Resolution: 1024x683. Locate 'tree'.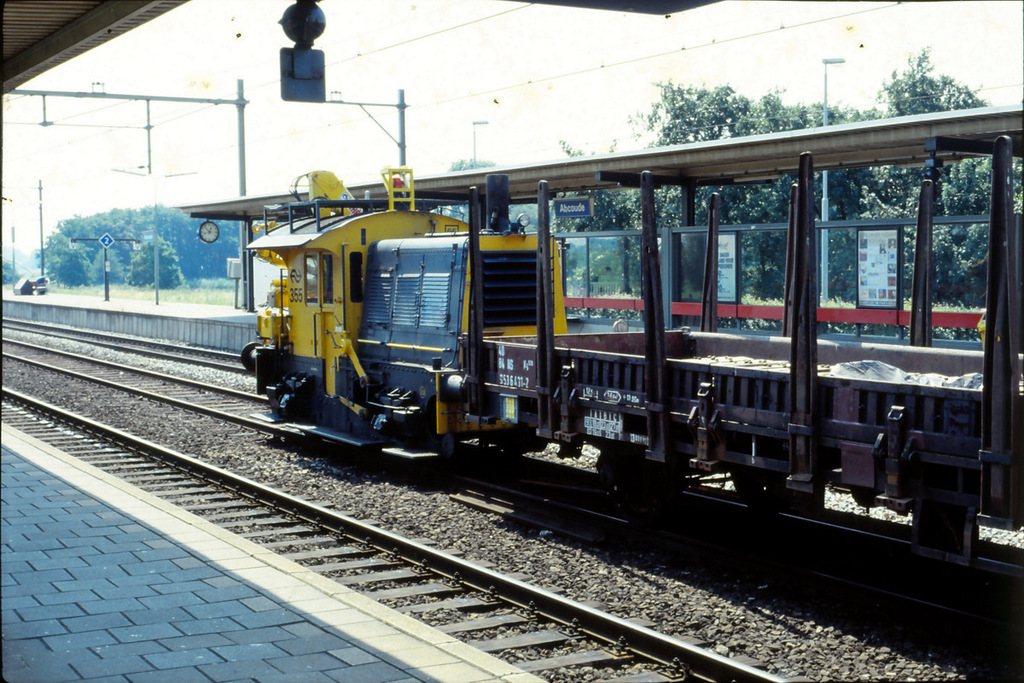
left=125, top=234, right=181, bottom=288.
